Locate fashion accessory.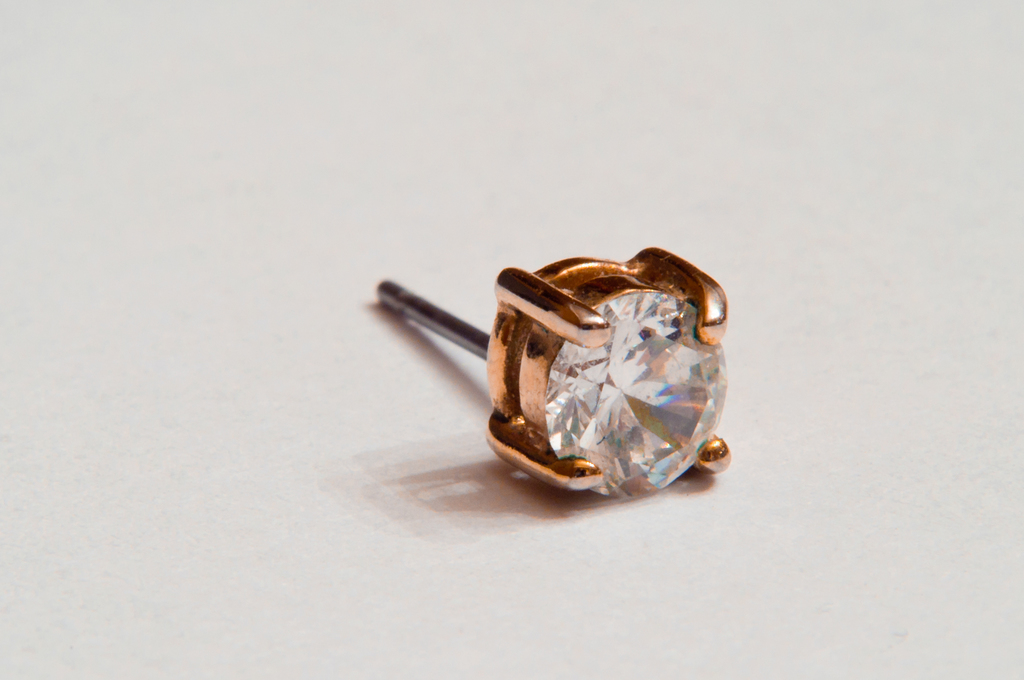
Bounding box: crop(372, 243, 742, 503).
